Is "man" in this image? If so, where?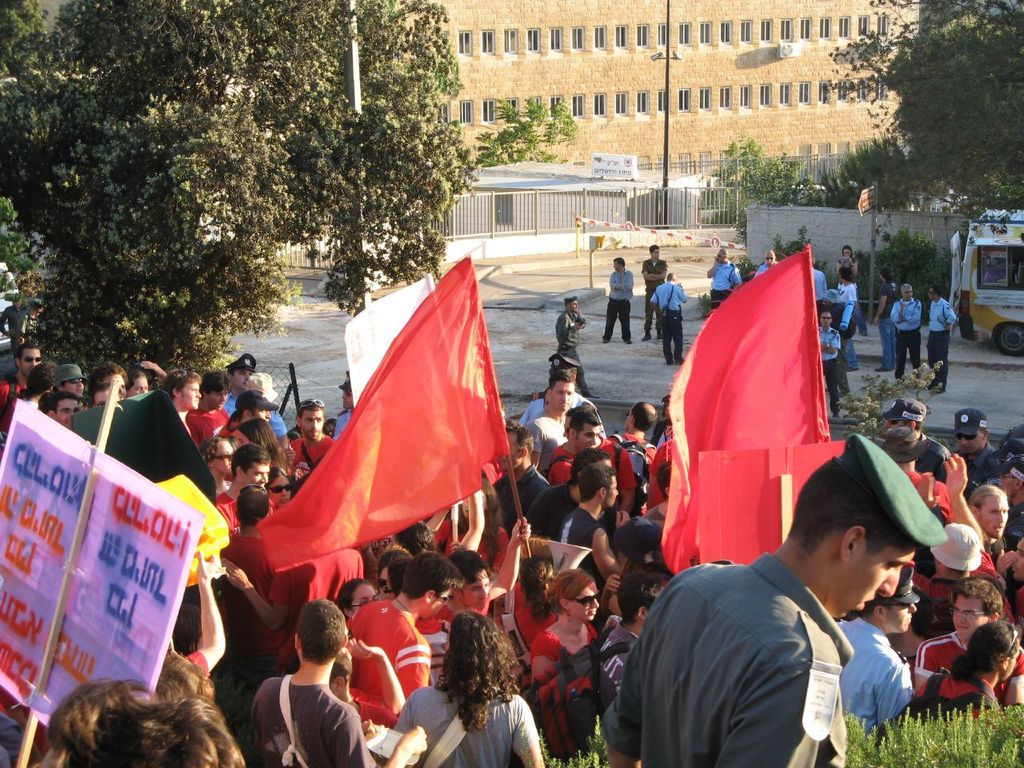
Yes, at (left=922, top=284, right=955, bottom=392).
